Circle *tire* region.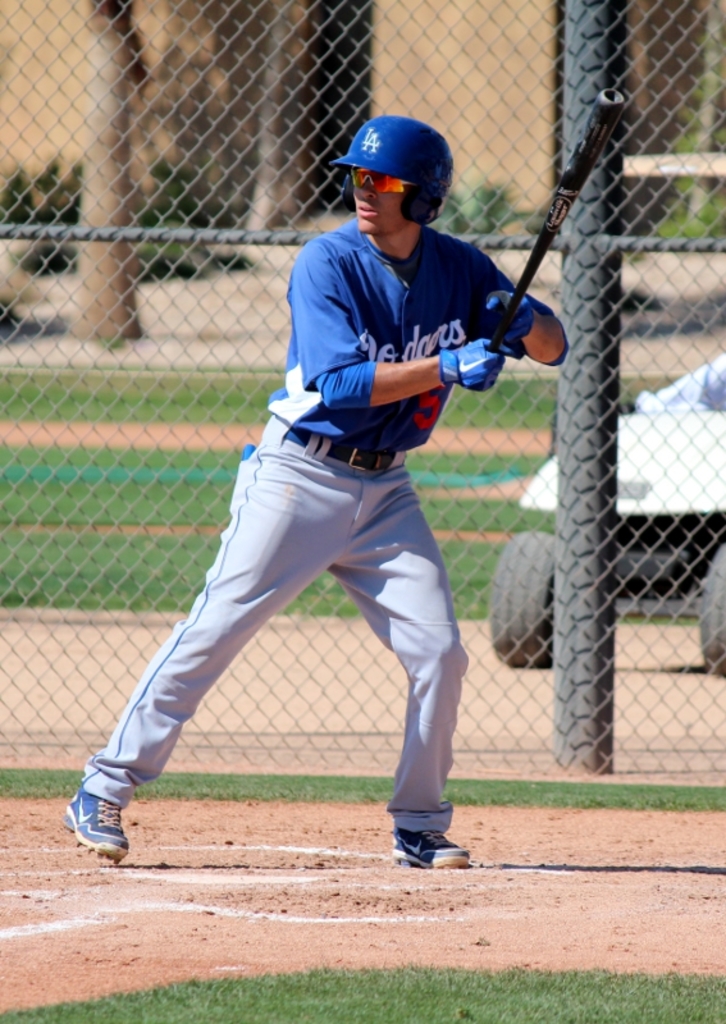
Region: box=[489, 521, 545, 677].
